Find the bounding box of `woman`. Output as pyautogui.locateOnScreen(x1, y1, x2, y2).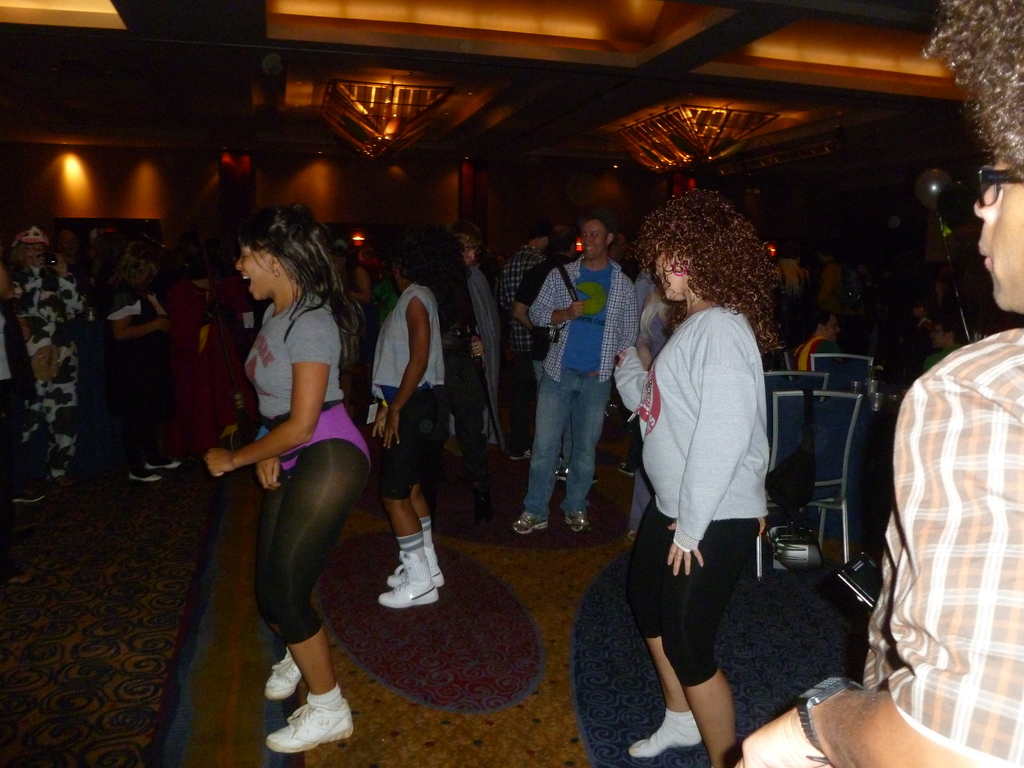
pyautogui.locateOnScreen(95, 237, 184, 481).
